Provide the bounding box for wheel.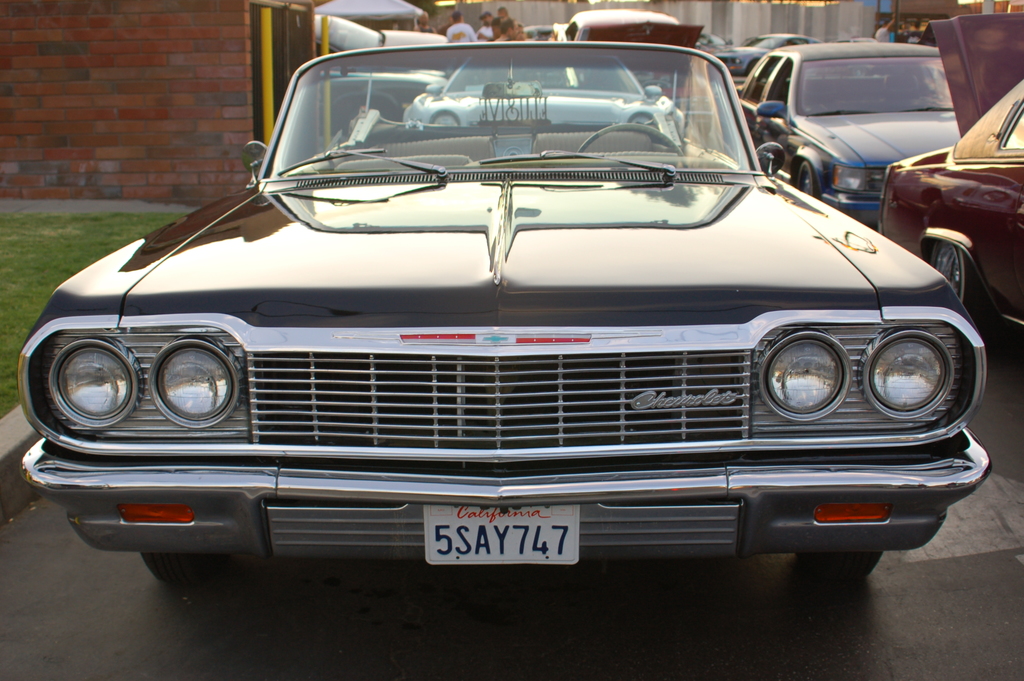
region(140, 552, 230, 586).
